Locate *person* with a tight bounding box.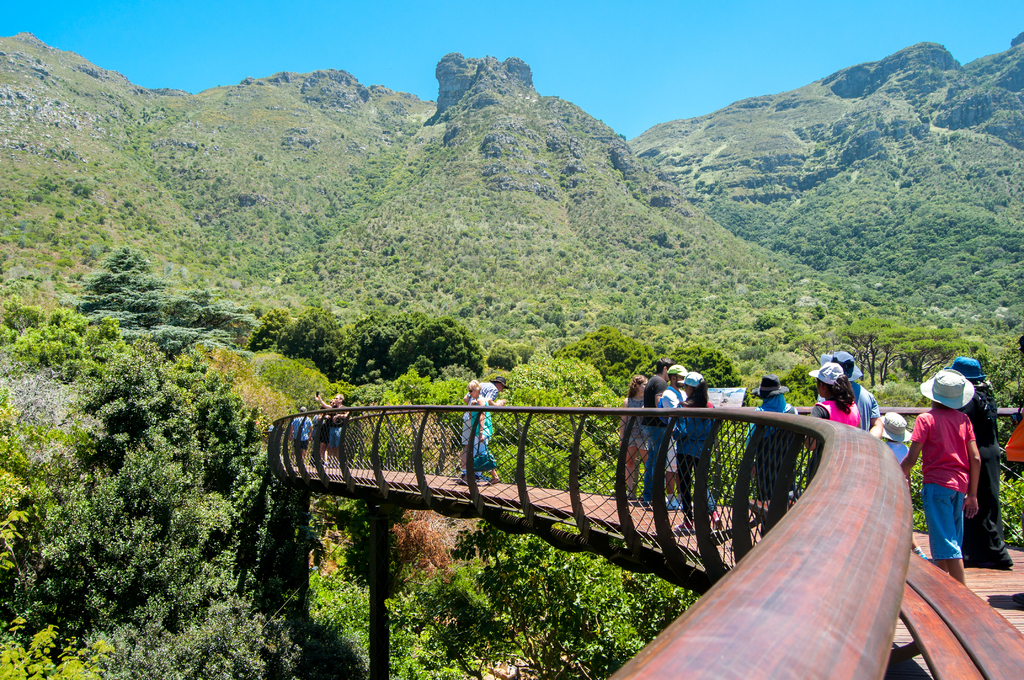
(817,350,881,429).
